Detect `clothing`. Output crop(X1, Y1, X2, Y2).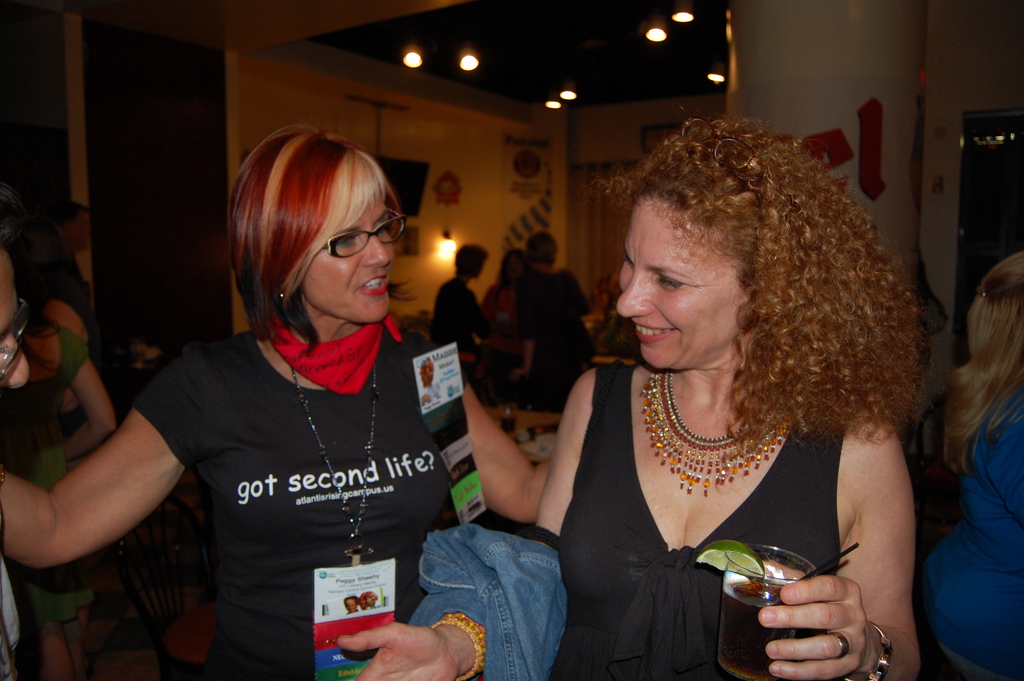
crop(111, 270, 468, 668).
